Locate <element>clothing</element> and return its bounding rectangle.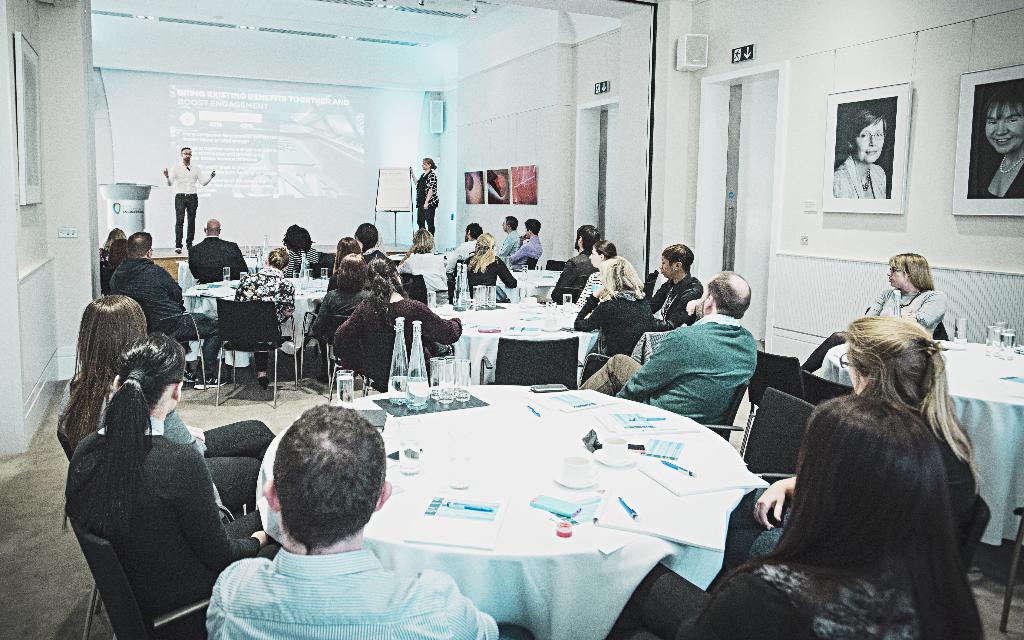
{"left": 54, "top": 374, "right": 276, "bottom": 514}.
